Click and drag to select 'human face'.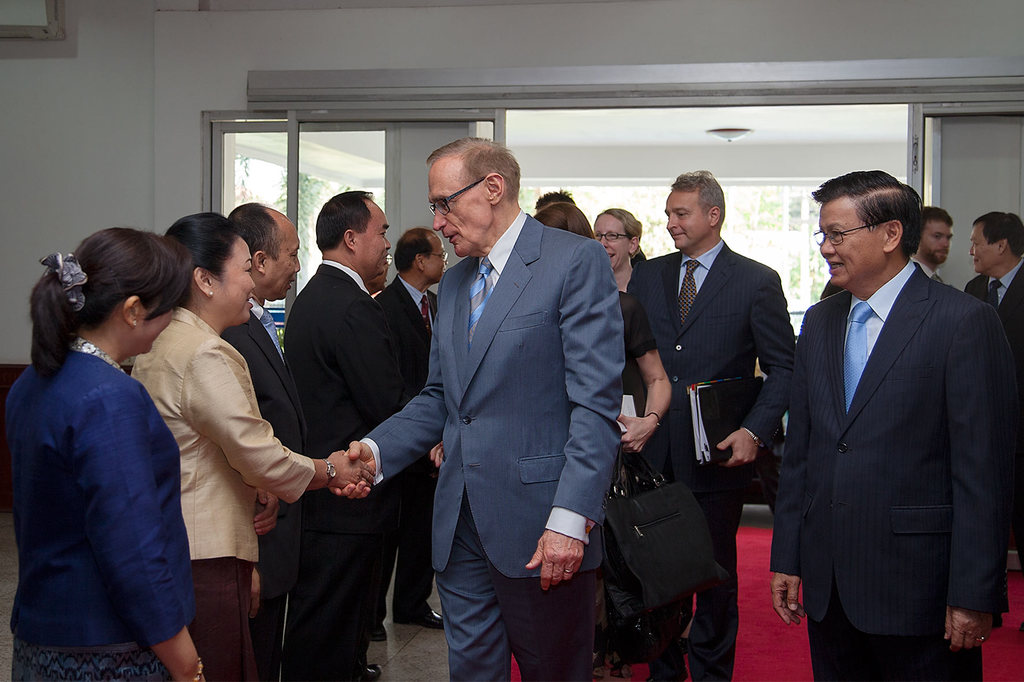
Selection: [429,236,448,281].
